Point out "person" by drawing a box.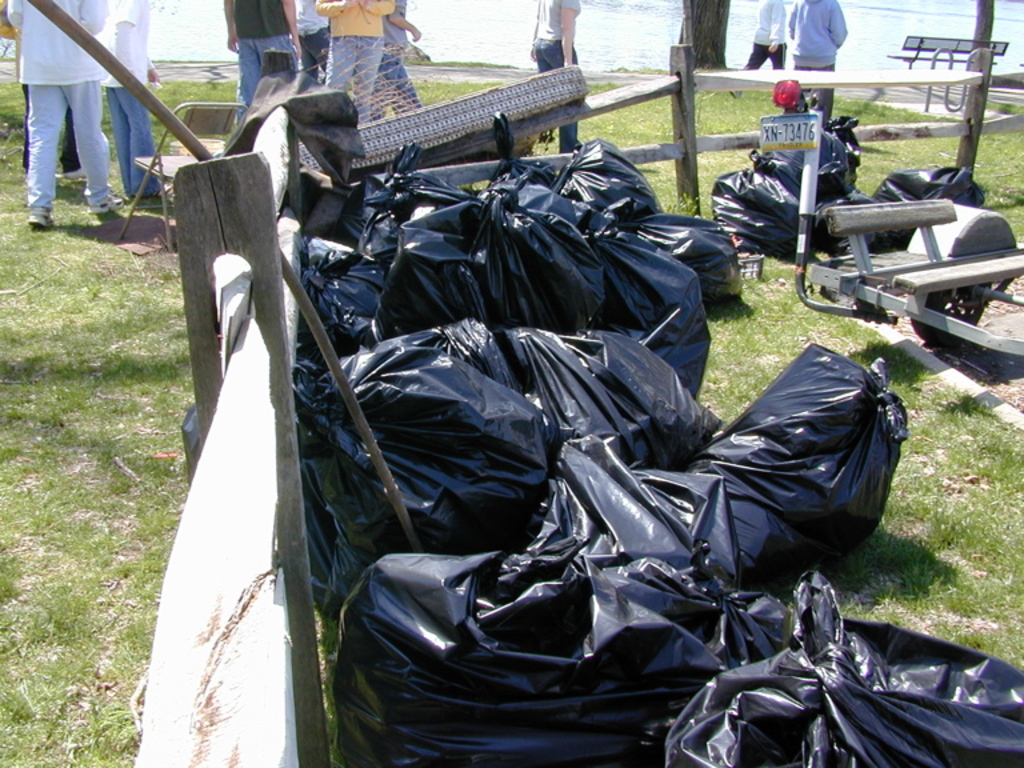
bbox(11, 9, 128, 224).
